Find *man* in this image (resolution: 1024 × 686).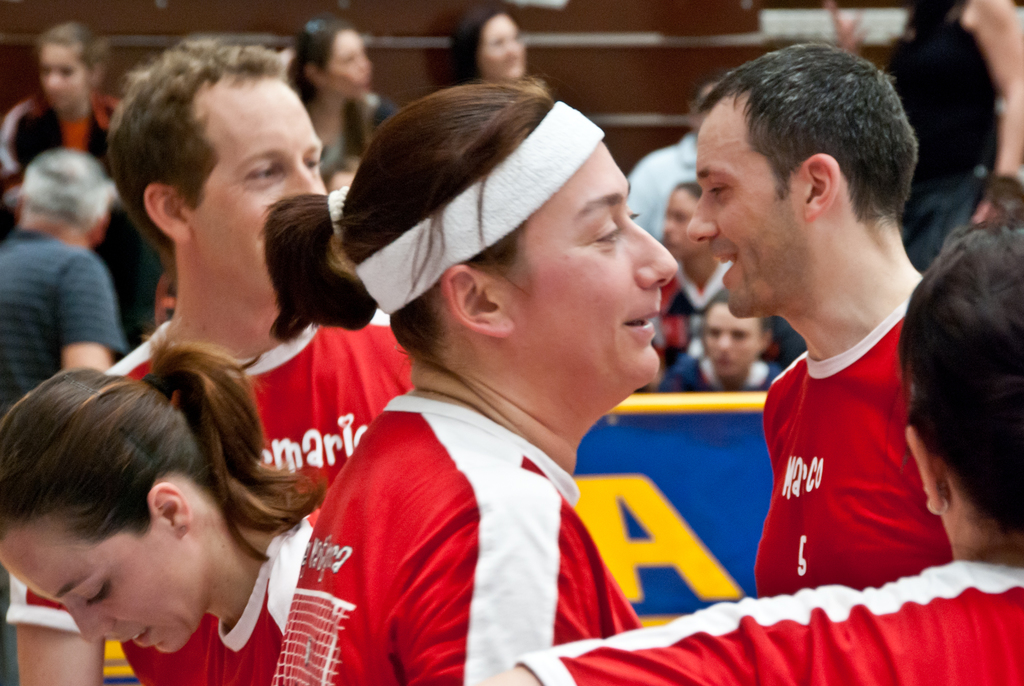
0, 149, 124, 386.
